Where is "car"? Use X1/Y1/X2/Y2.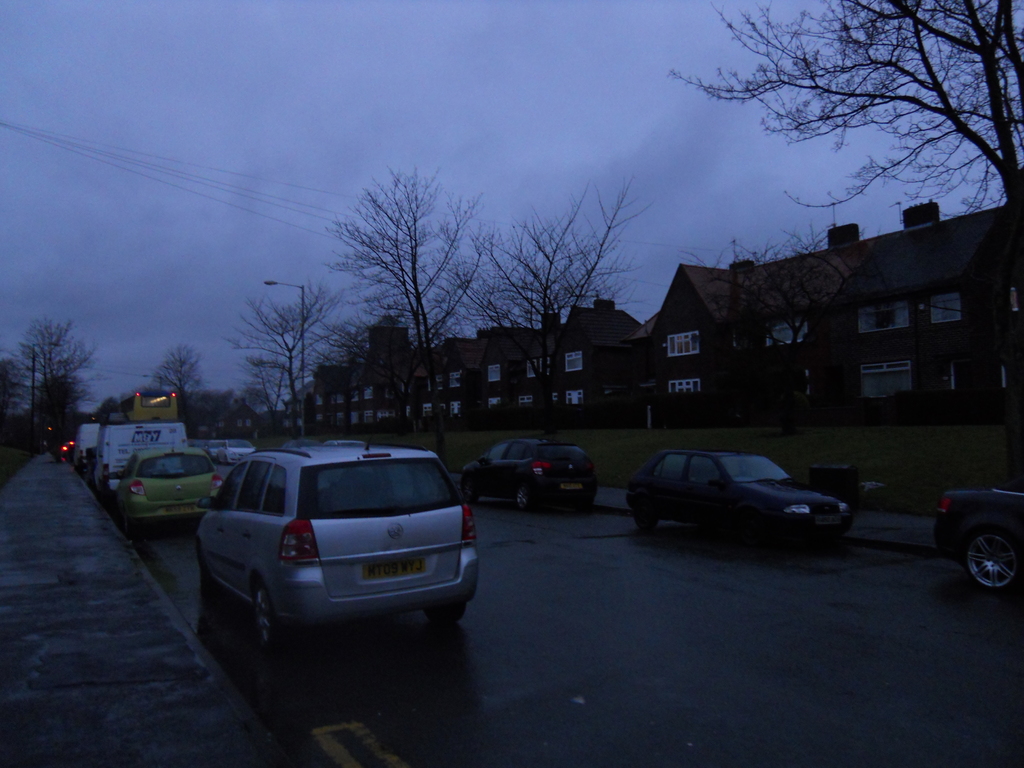
189/440/202/451.
